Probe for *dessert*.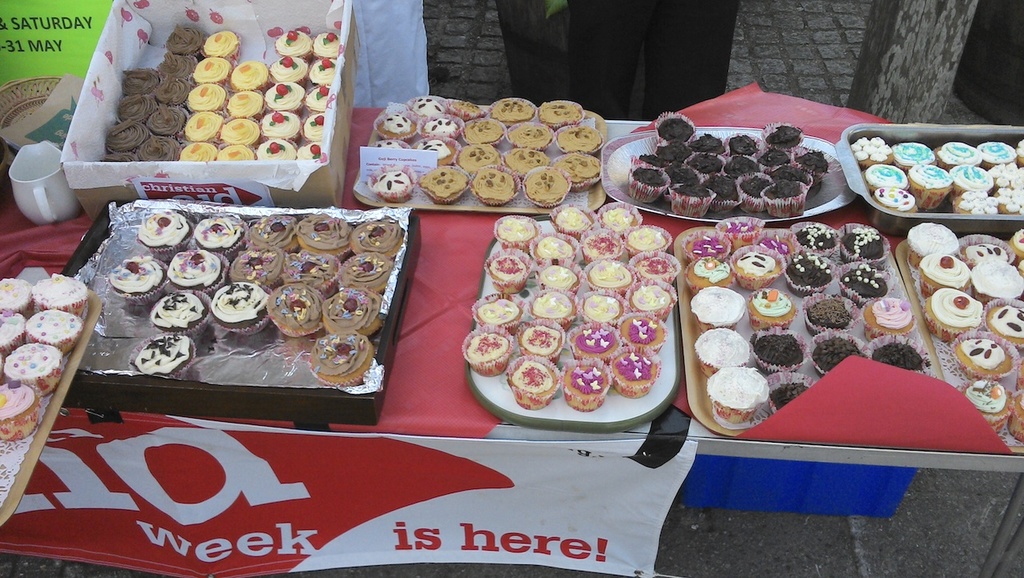
Probe result: select_region(102, 145, 130, 161).
